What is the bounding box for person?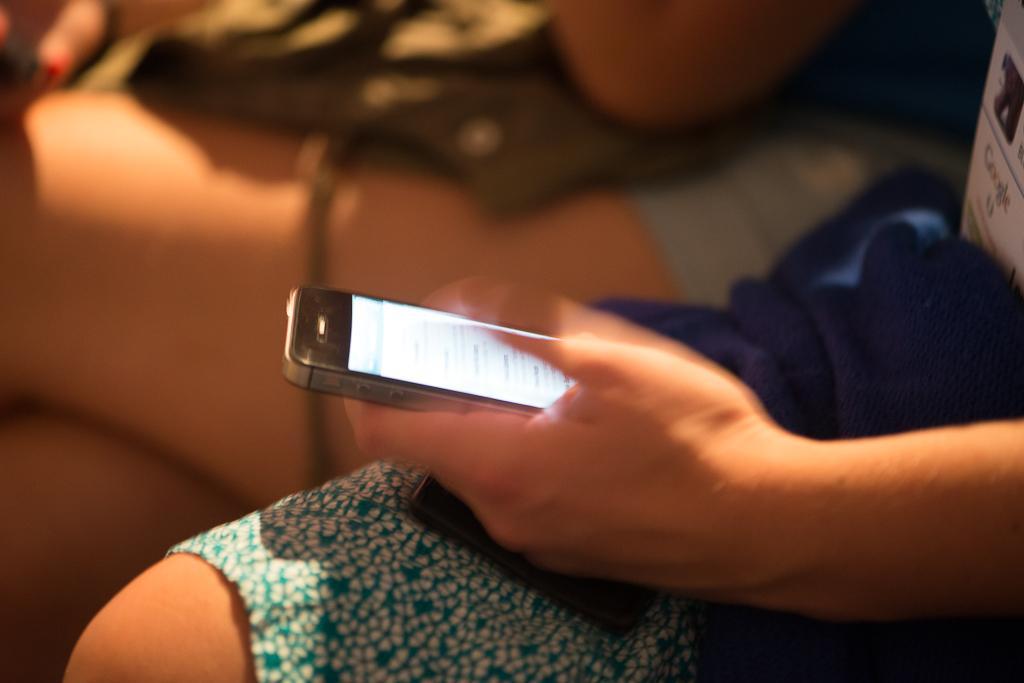
Rect(186, 113, 1023, 636).
